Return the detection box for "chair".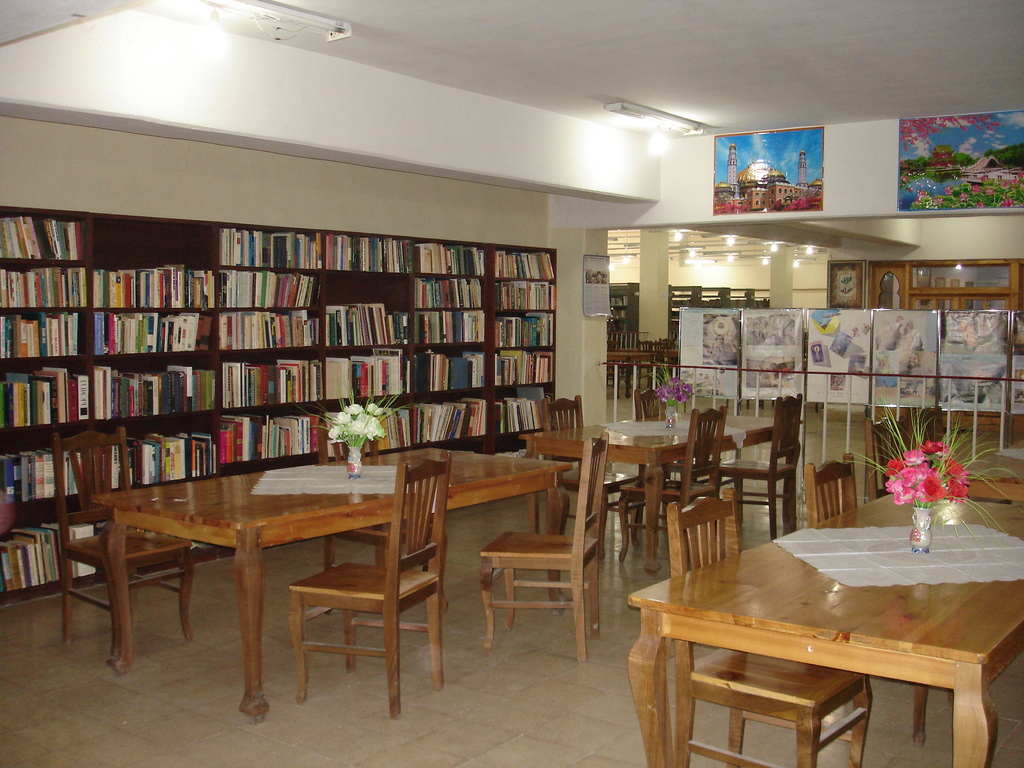
bbox=(668, 479, 870, 767).
